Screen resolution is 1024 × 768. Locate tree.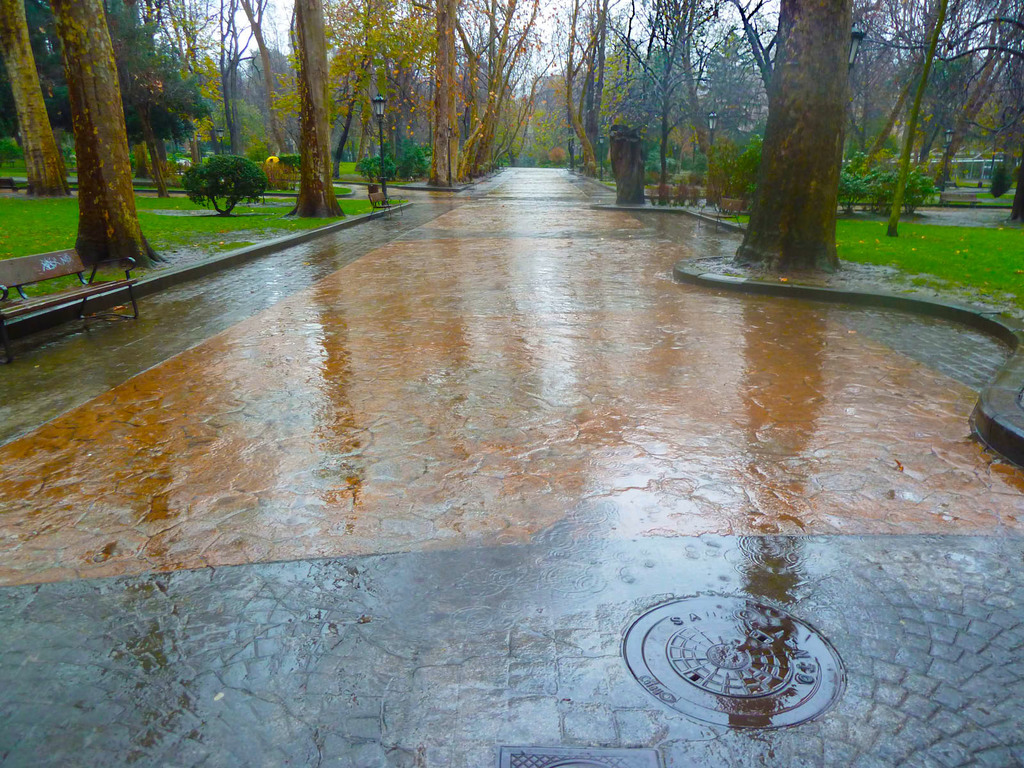
pyautogui.locateOnScreen(737, 0, 852, 275).
